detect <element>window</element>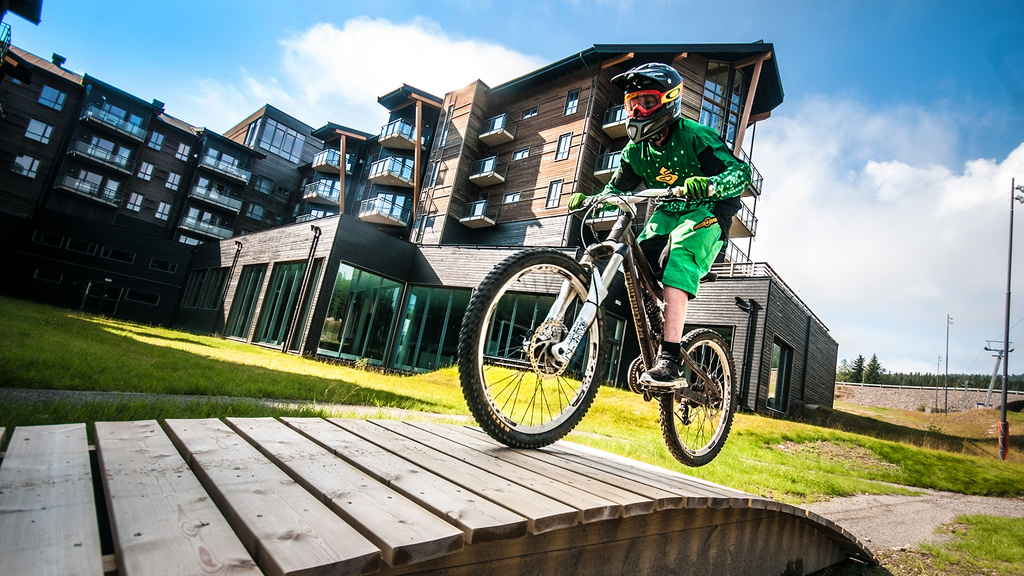
(211, 180, 232, 205)
